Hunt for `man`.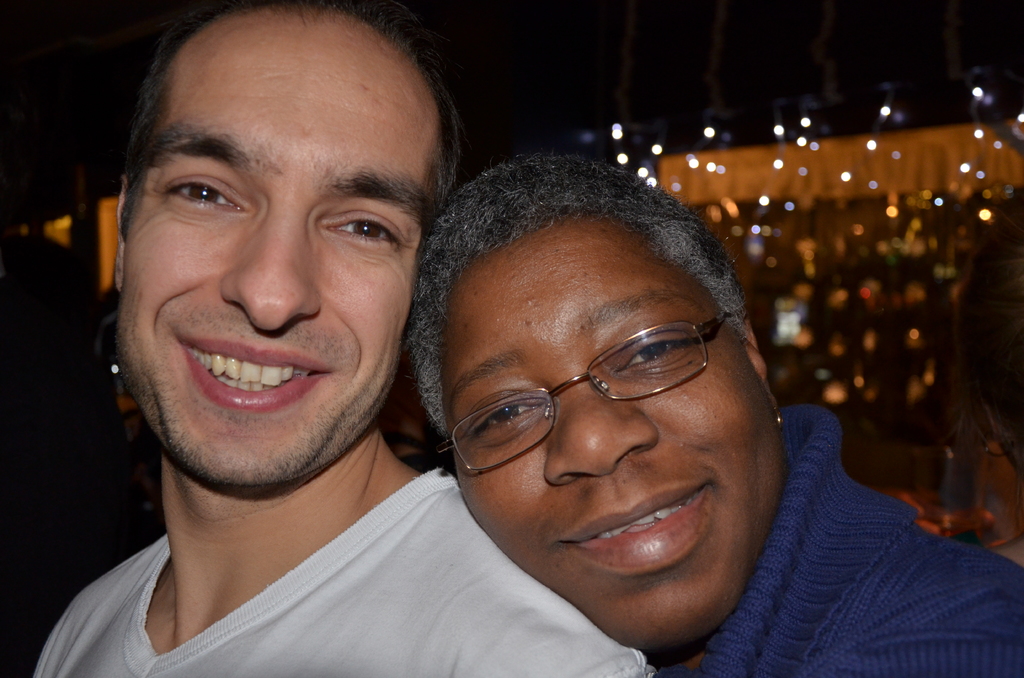
Hunted down at [x1=399, y1=149, x2=1023, y2=677].
